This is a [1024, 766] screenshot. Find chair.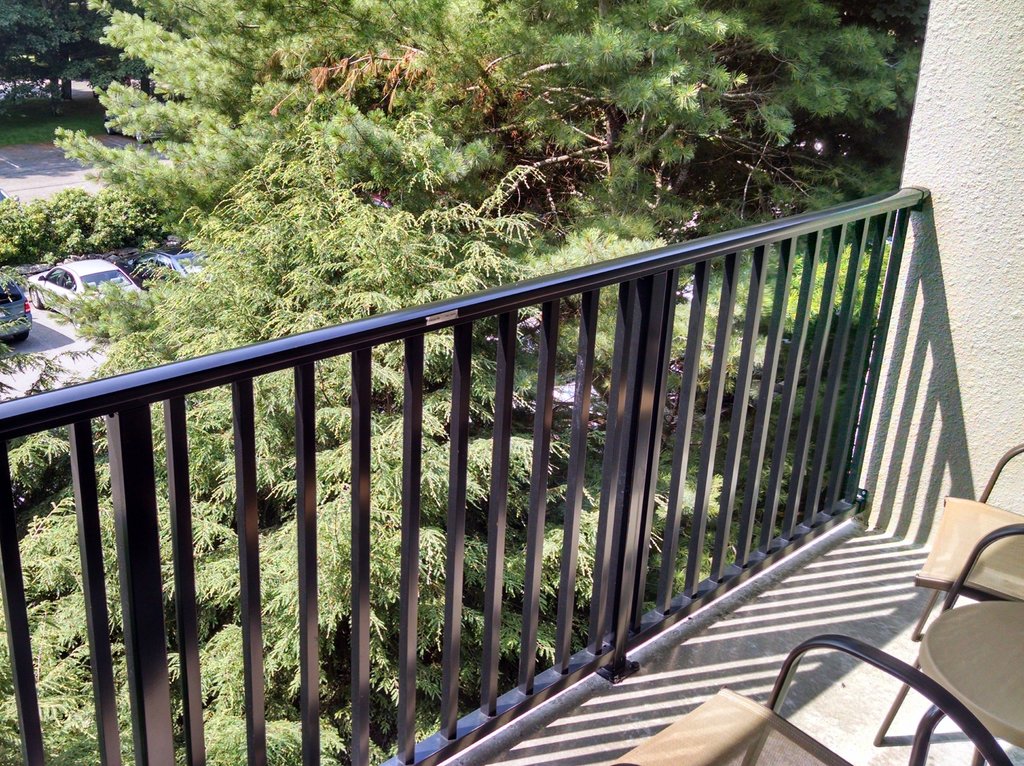
Bounding box: 908:446:1023:637.
